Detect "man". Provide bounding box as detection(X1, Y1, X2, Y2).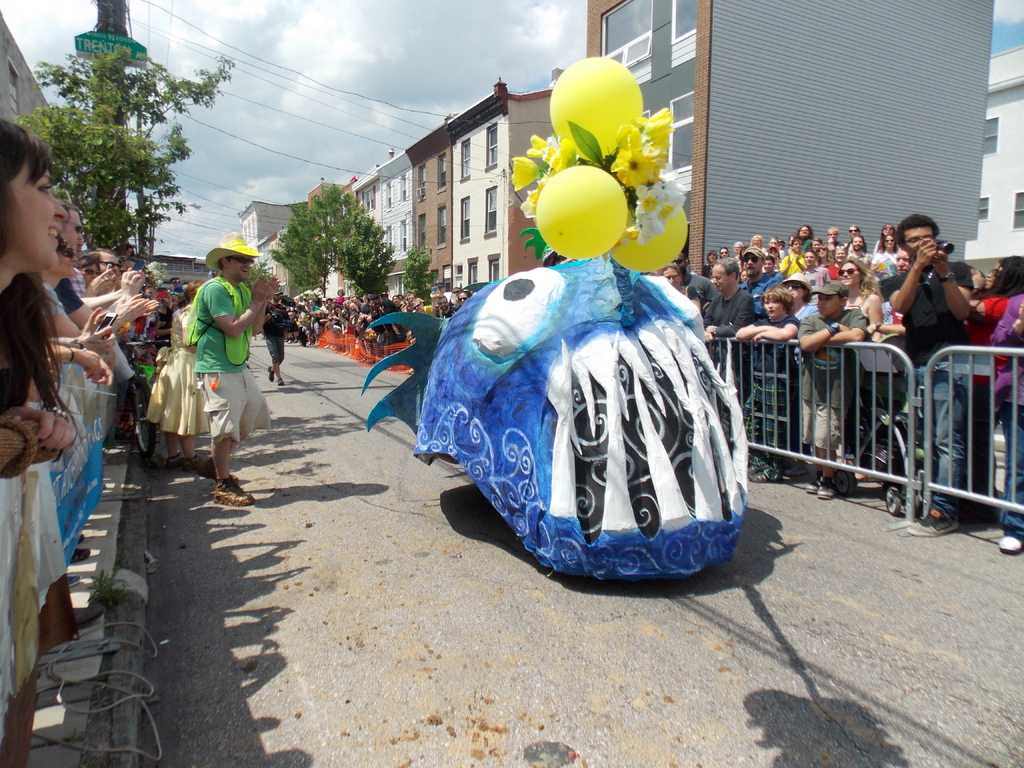
detection(703, 257, 757, 449).
